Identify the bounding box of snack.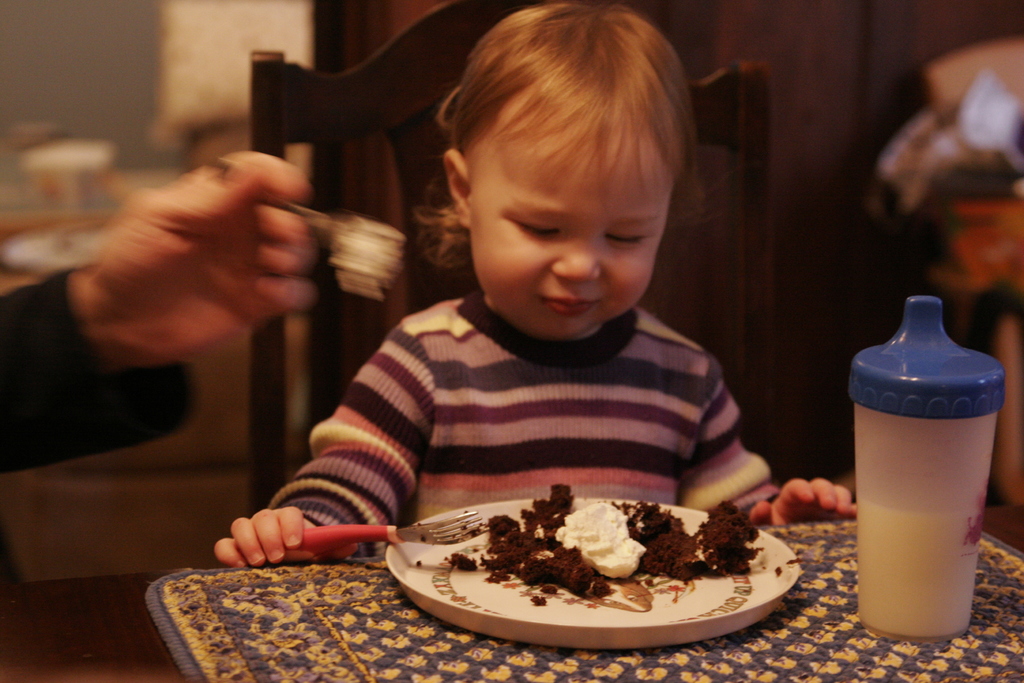
left=450, top=482, right=765, bottom=593.
